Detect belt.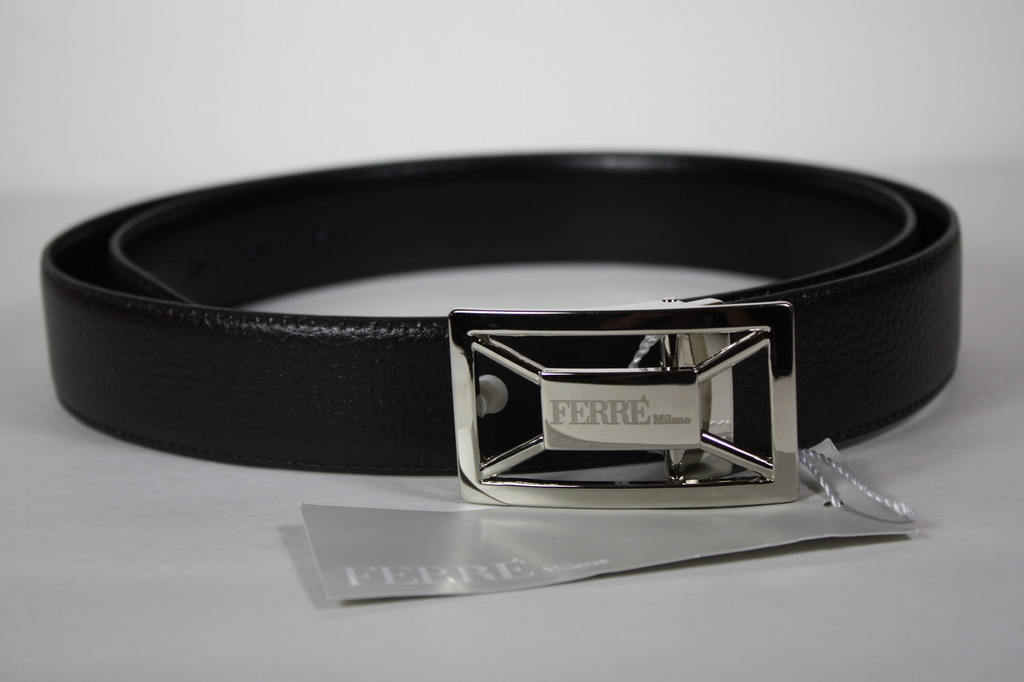
Detected at <region>40, 149, 962, 510</region>.
